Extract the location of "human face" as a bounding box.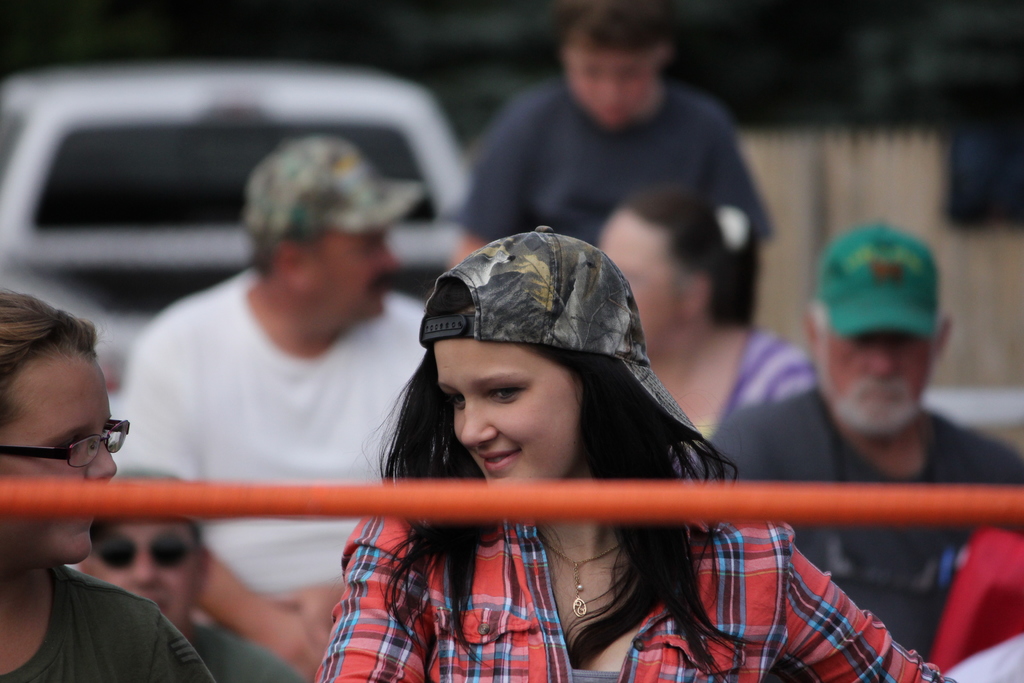
left=601, top=222, right=687, bottom=353.
